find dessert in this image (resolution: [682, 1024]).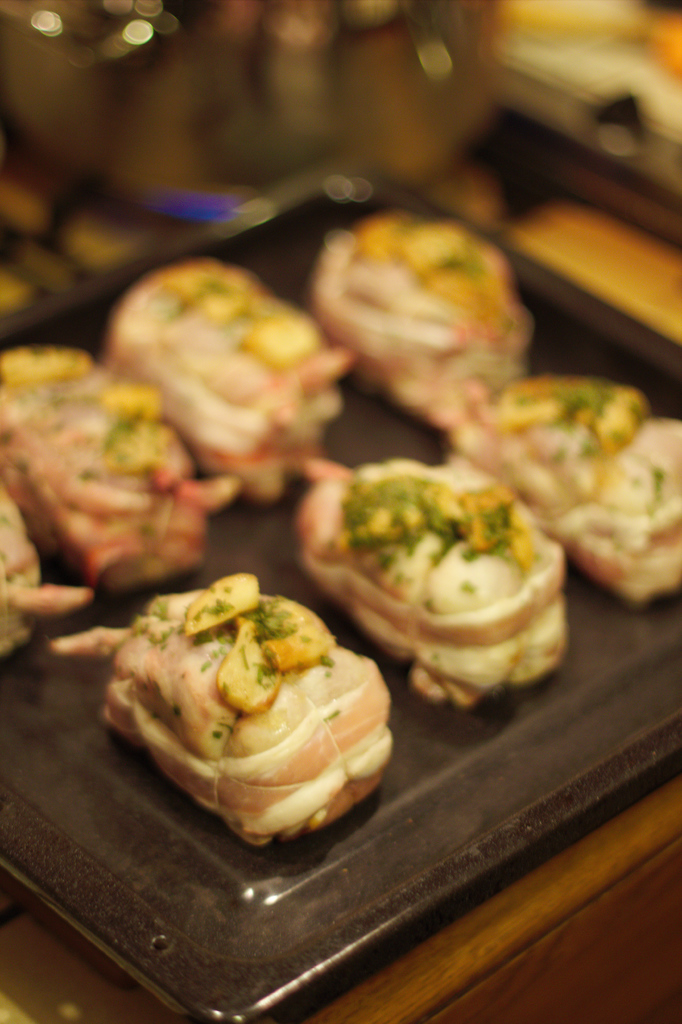
pyautogui.locateOnScreen(37, 581, 410, 851).
